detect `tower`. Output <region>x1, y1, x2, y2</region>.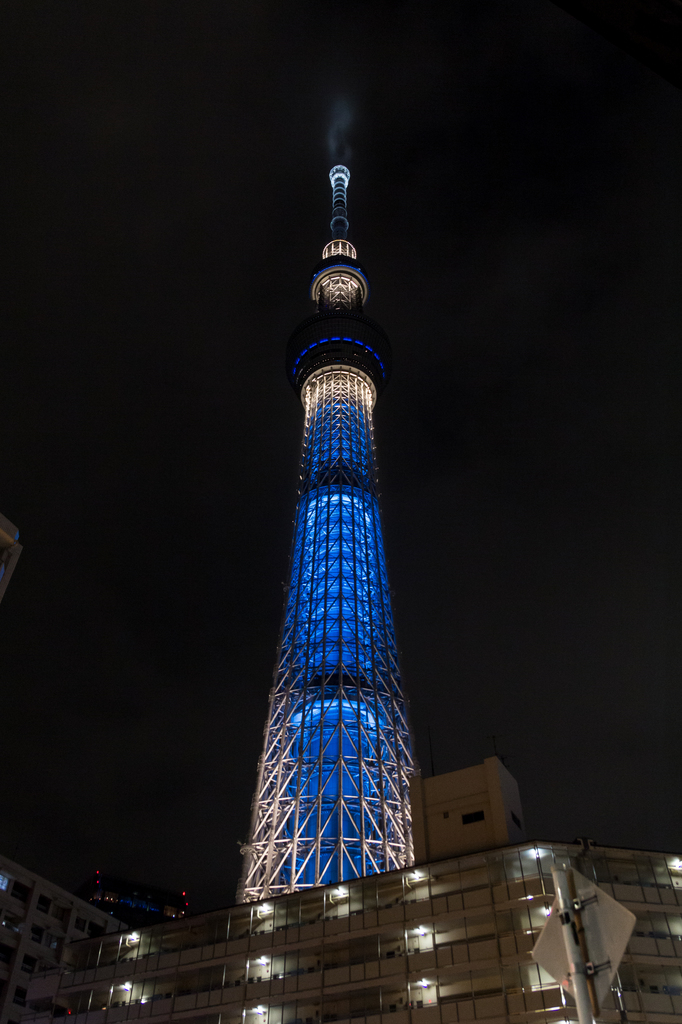
<region>216, 152, 445, 938</region>.
